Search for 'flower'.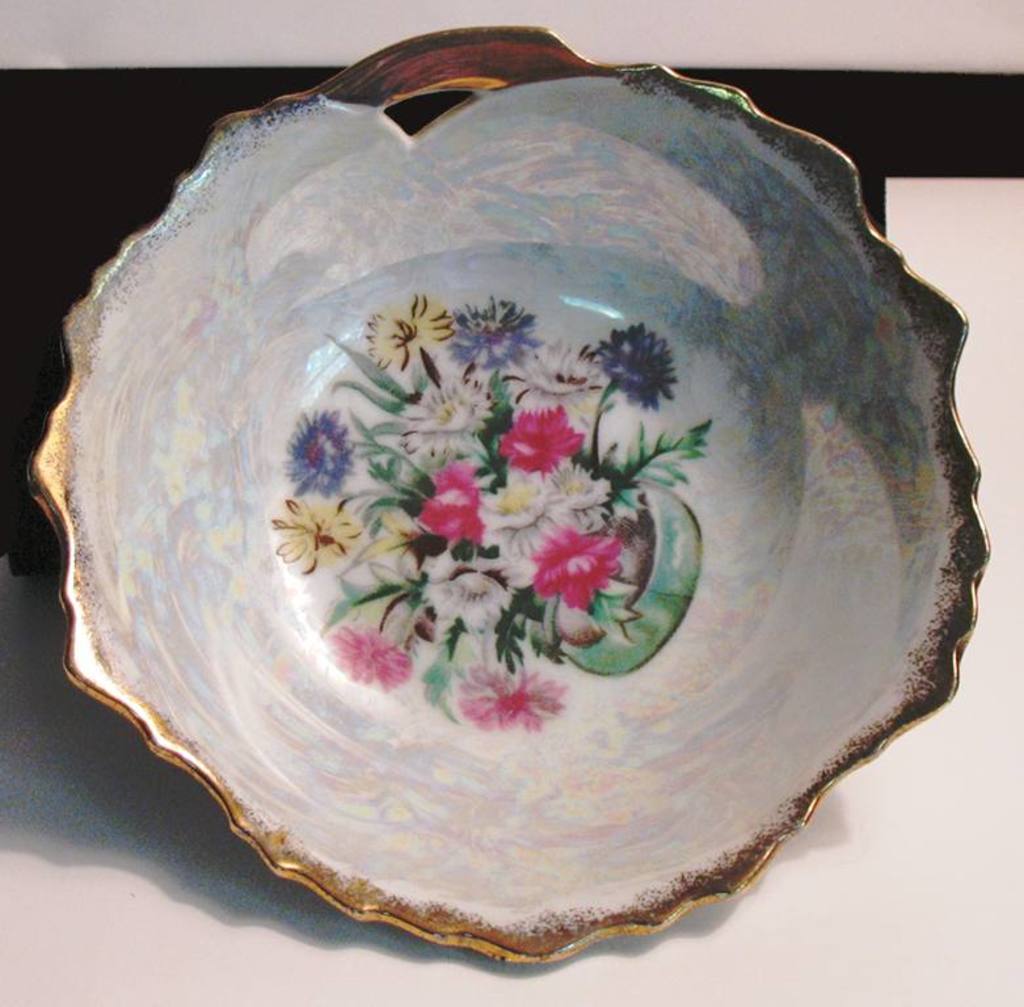
Found at [left=506, top=332, right=590, bottom=417].
